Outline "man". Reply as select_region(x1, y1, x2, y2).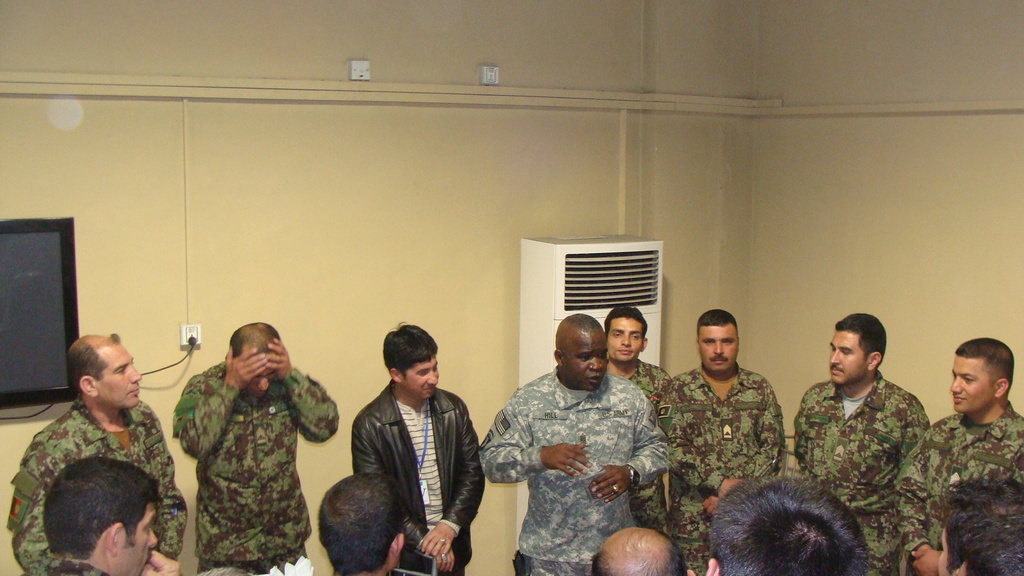
select_region(605, 307, 669, 534).
